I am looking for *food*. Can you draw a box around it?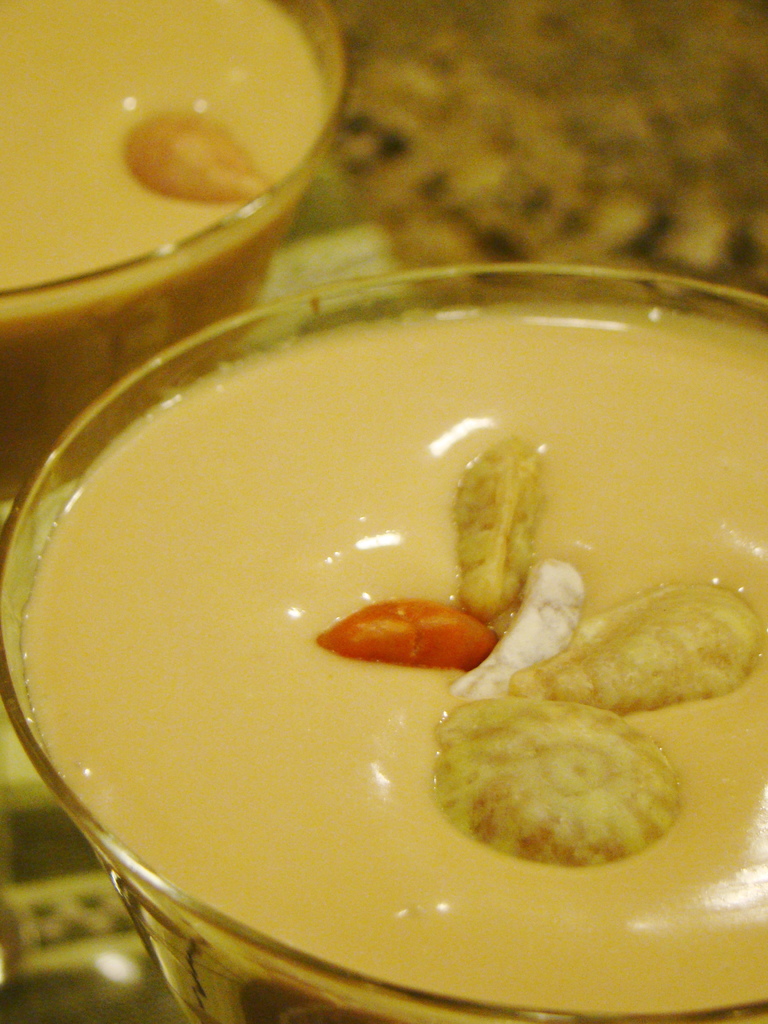
Sure, the bounding box is 0 0 333 507.
